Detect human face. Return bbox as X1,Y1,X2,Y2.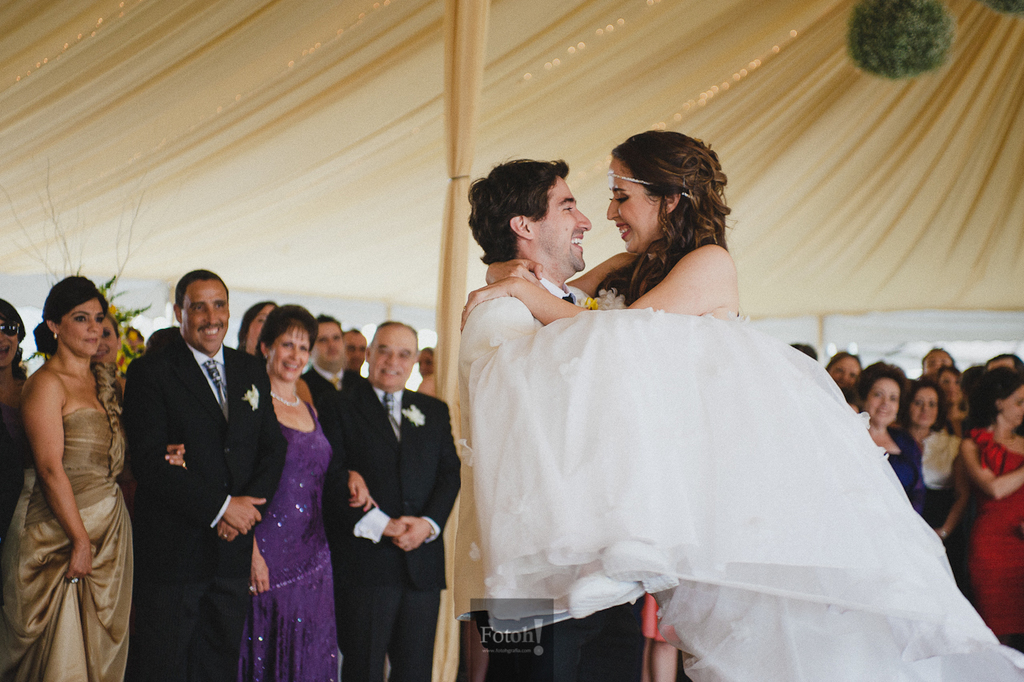
0,315,18,367.
